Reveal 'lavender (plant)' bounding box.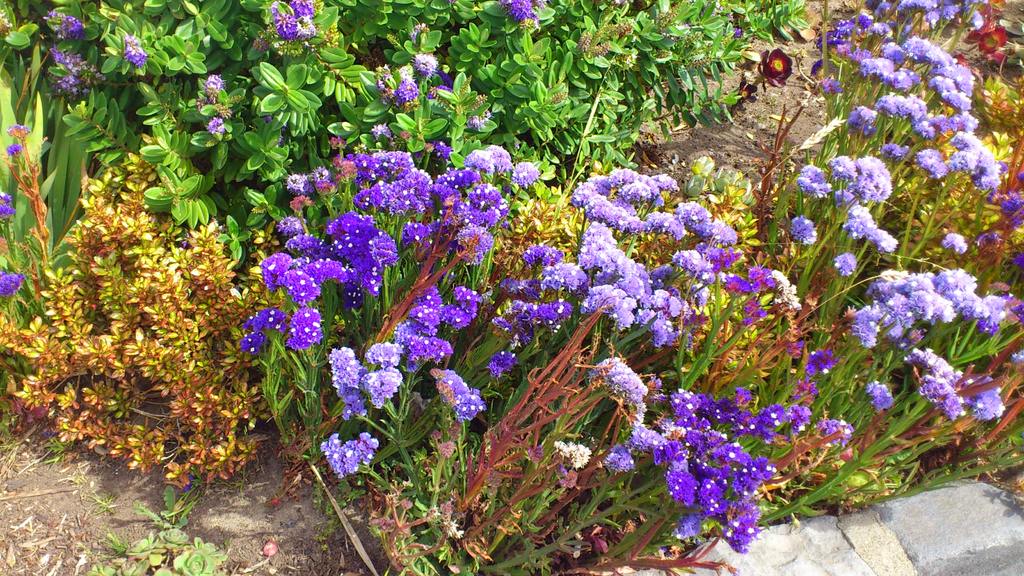
Revealed: l=480, t=285, r=570, b=403.
